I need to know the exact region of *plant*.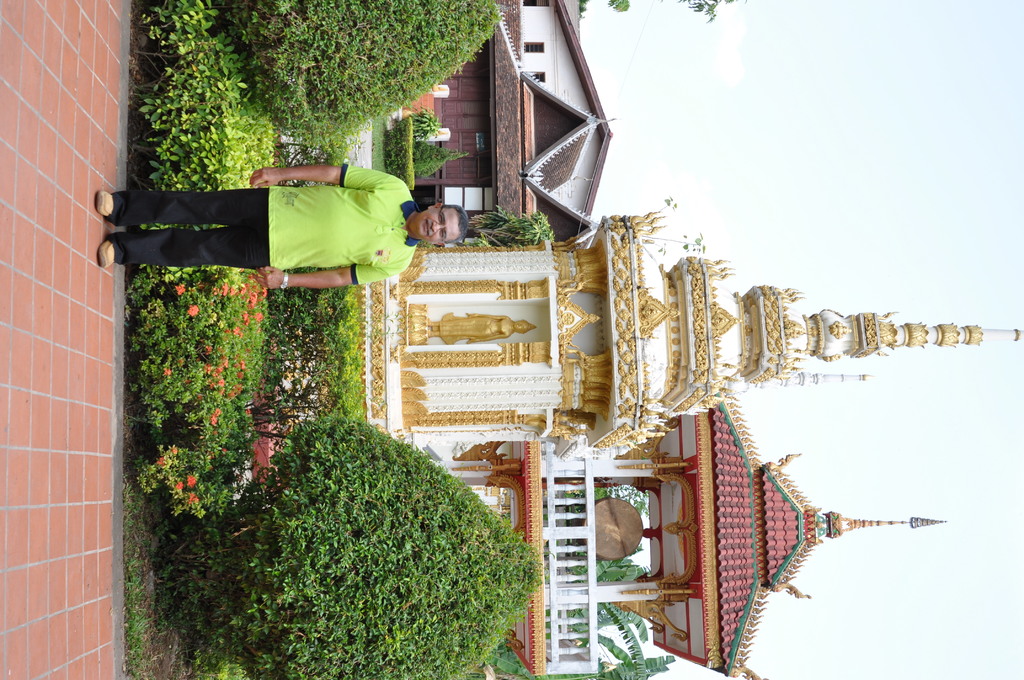
Region: 374,110,419,195.
